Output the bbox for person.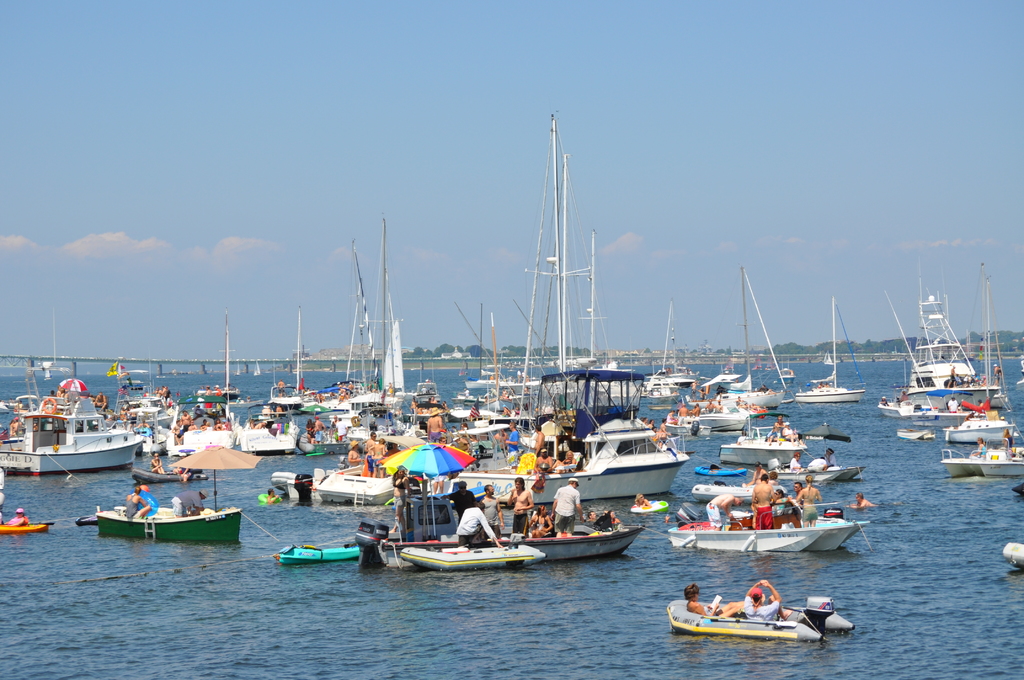
bbox(532, 448, 548, 474).
